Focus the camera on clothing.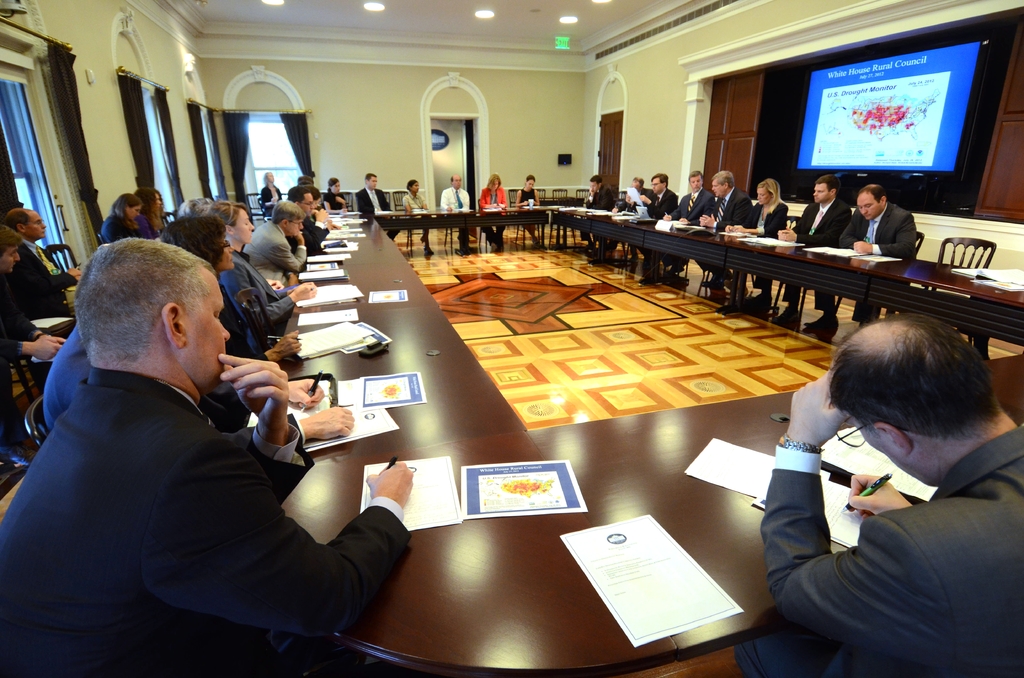
Focus region: <box>609,190,653,255</box>.
